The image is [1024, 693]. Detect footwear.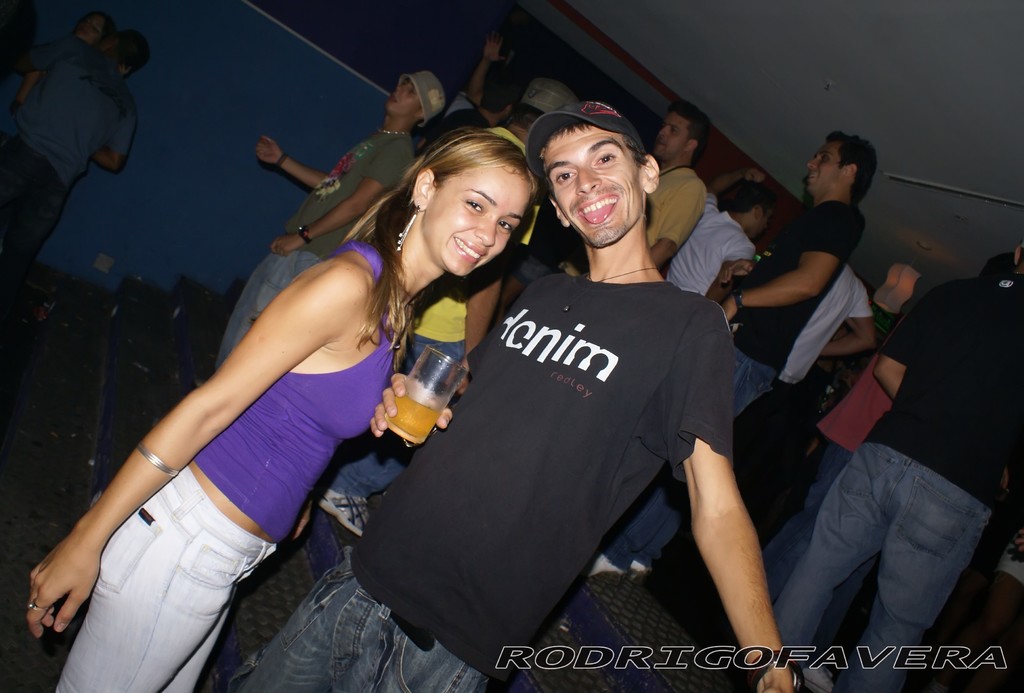
Detection: region(804, 647, 842, 692).
